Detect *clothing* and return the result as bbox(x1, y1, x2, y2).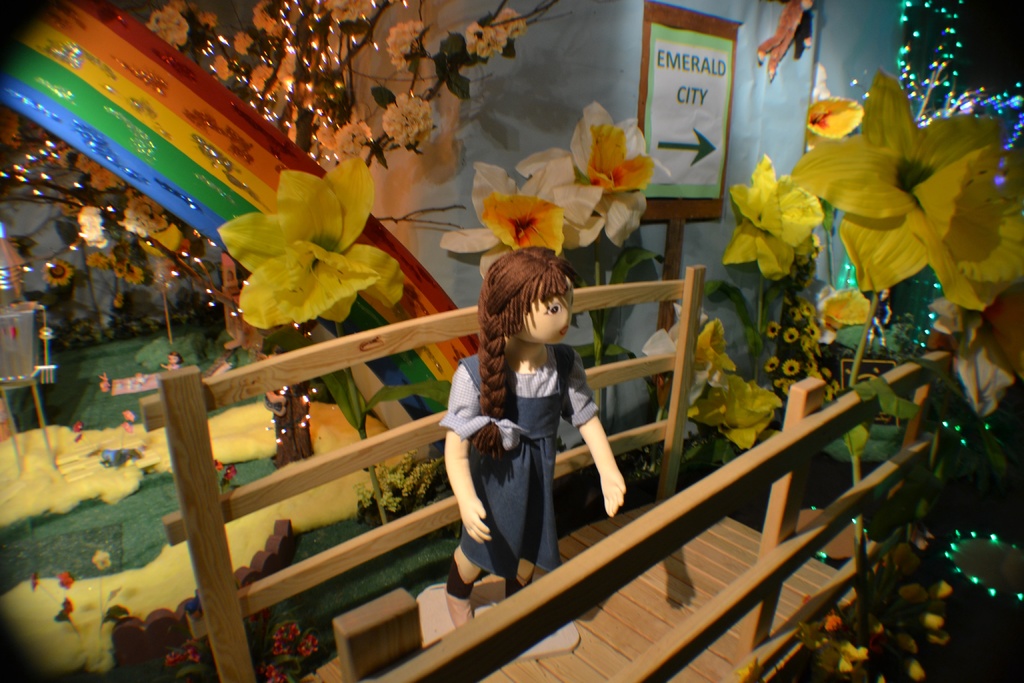
bbox(461, 308, 603, 598).
